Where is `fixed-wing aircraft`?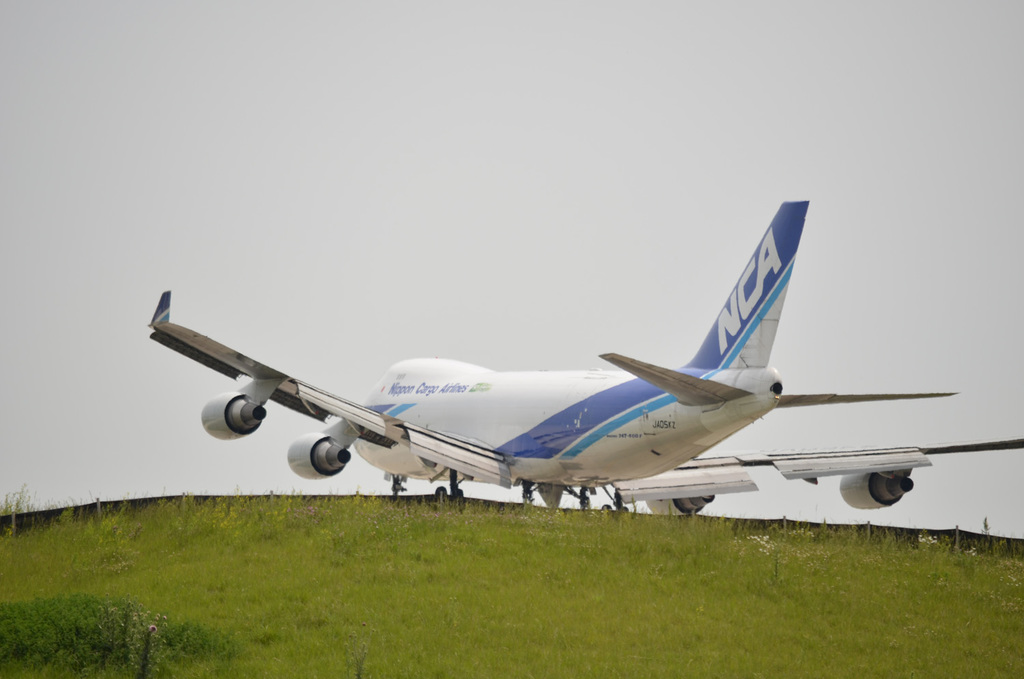
{"left": 137, "top": 204, "right": 1023, "bottom": 518}.
